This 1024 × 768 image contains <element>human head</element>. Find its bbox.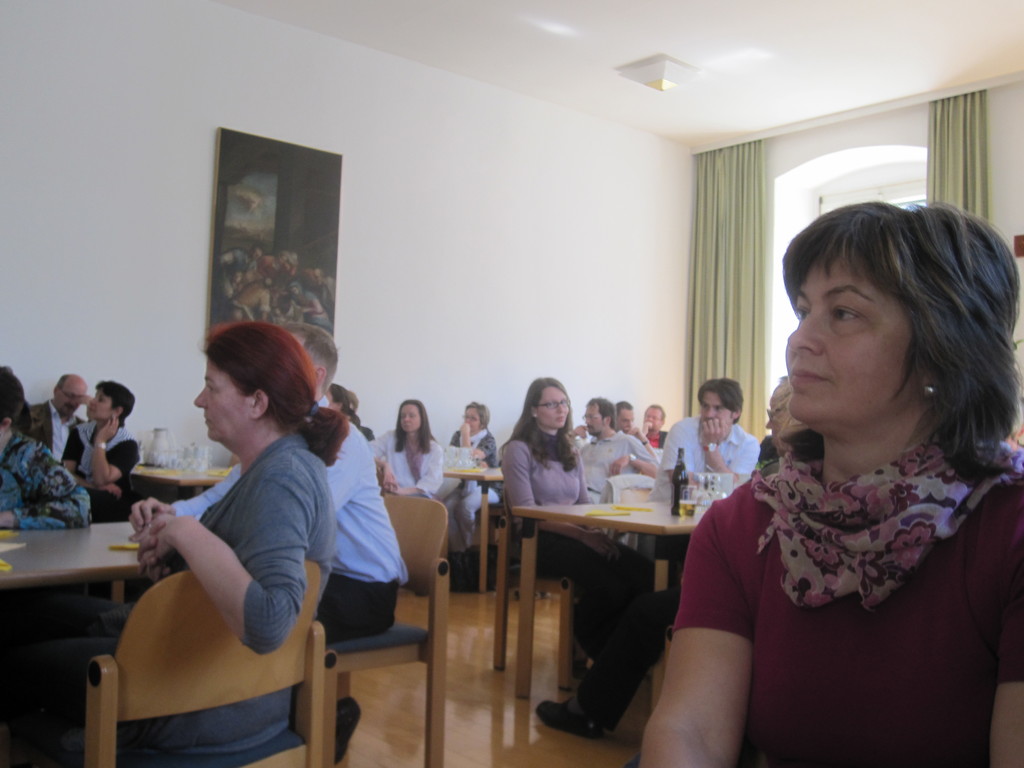
BBox(251, 245, 267, 261).
